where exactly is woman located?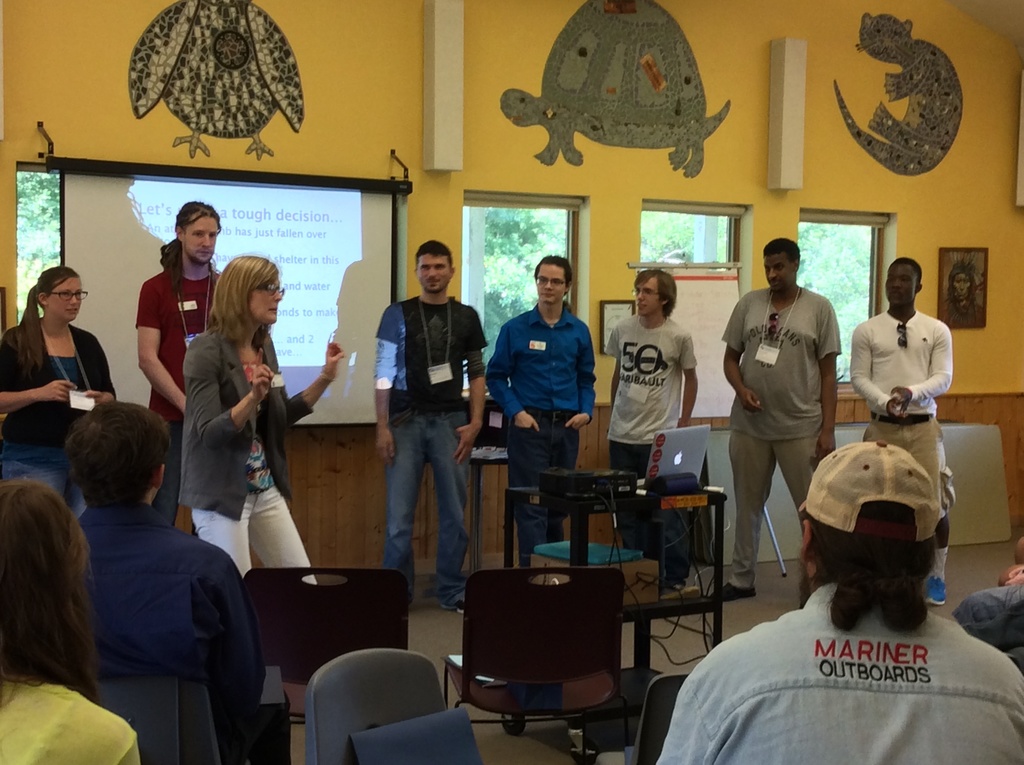
Its bounding box is 179/257/347/723.
